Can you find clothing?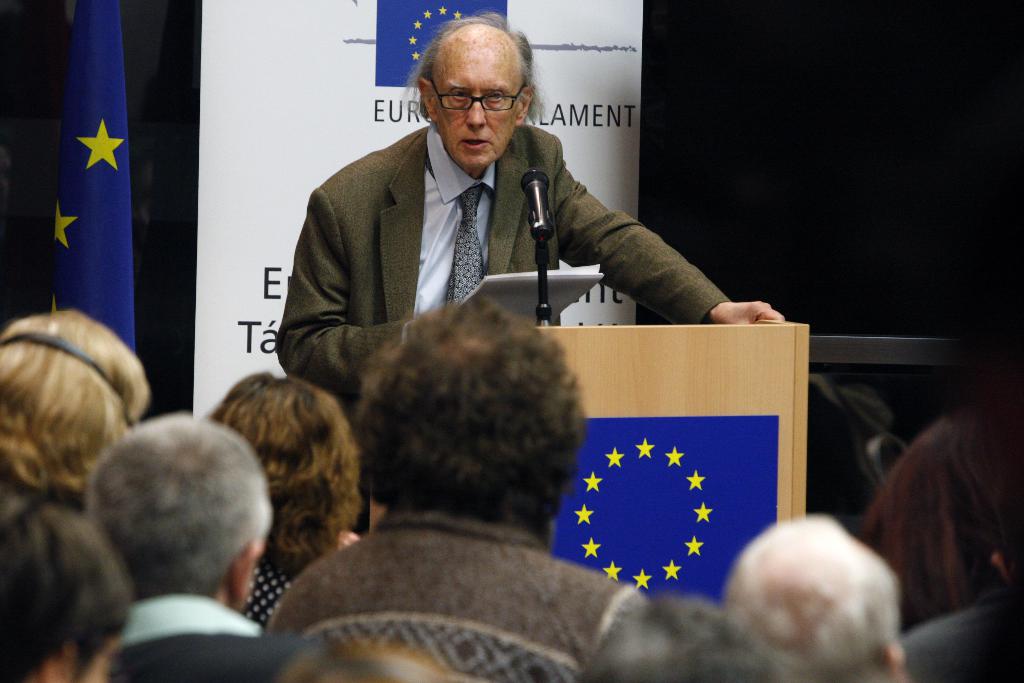
Yes, bounding box: (left=277, top=90, right=708, bottom=375).
